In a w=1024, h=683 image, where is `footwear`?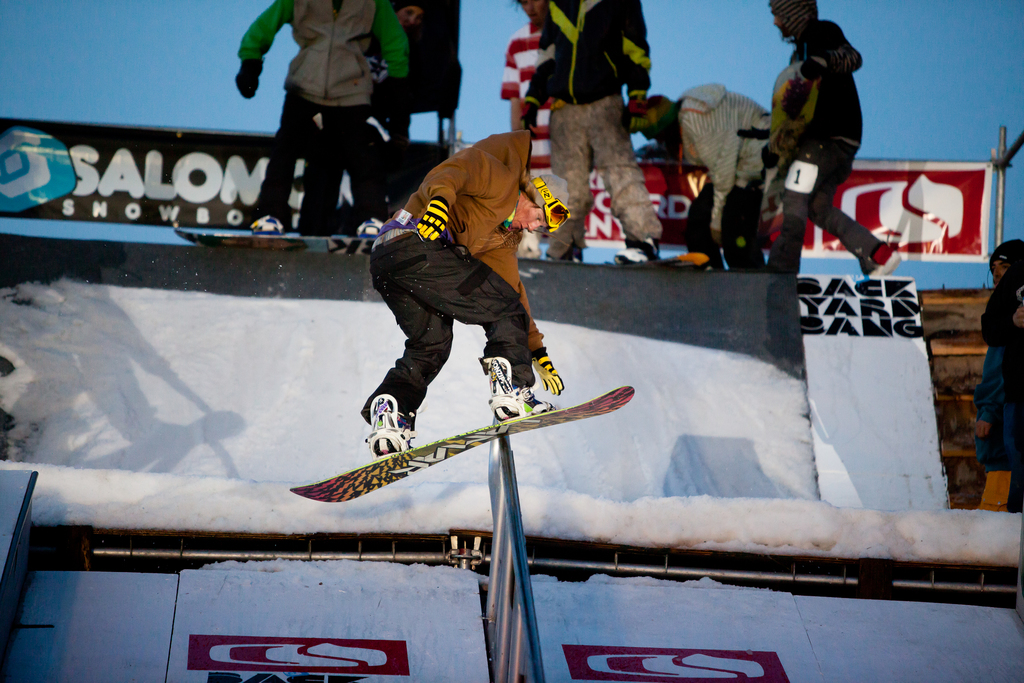
bbox=(613, 240, 659, 265).
